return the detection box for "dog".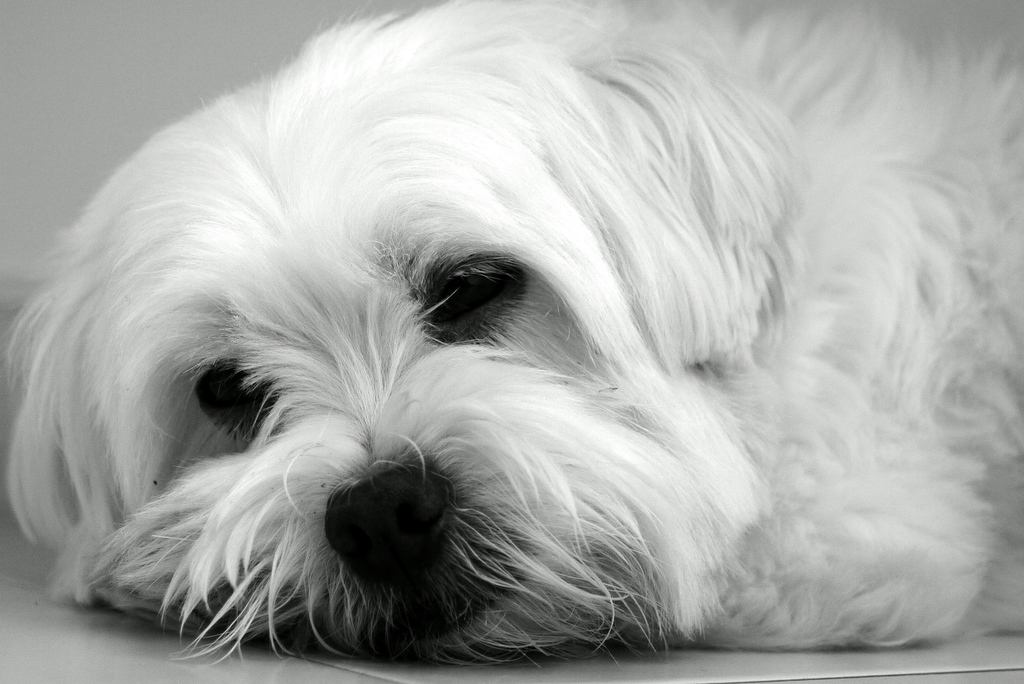
BBox(0, 0, 1023, 664).
